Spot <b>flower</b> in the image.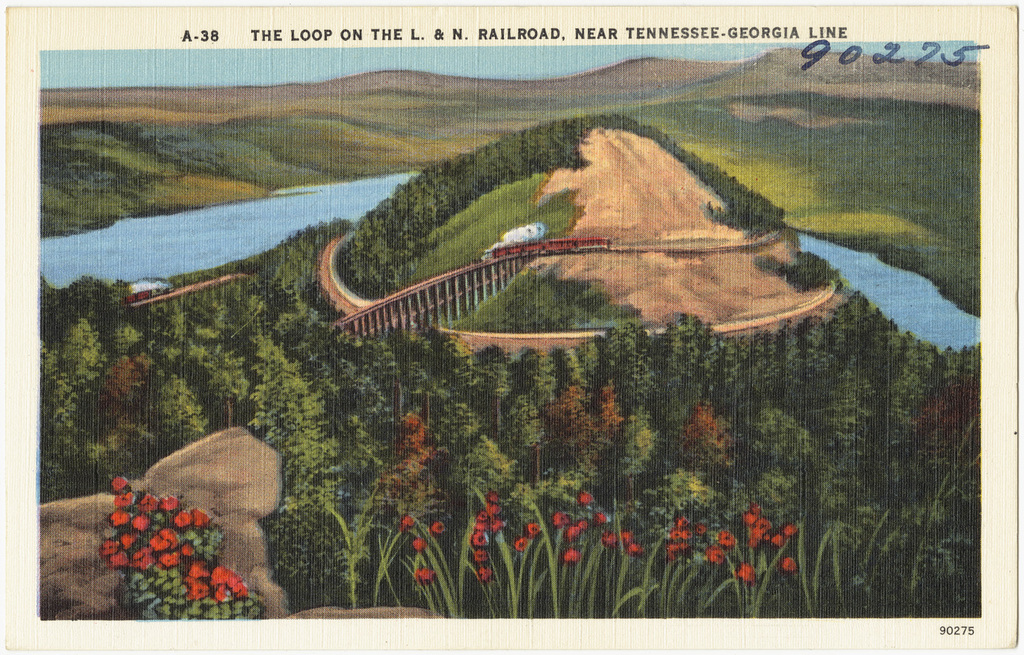
<b>flower</b> found at {"left": 414, "top": 539, "right": 429, "bottom": 555}.
